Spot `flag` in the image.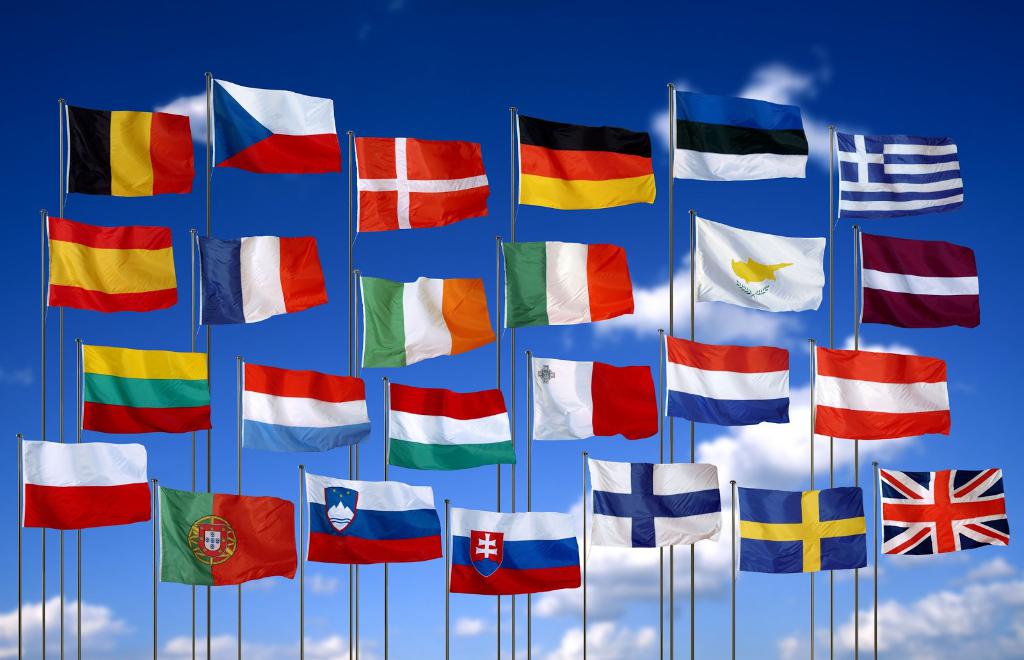
`flag` found at [left=444, top=510, right=582, bottom=595].
